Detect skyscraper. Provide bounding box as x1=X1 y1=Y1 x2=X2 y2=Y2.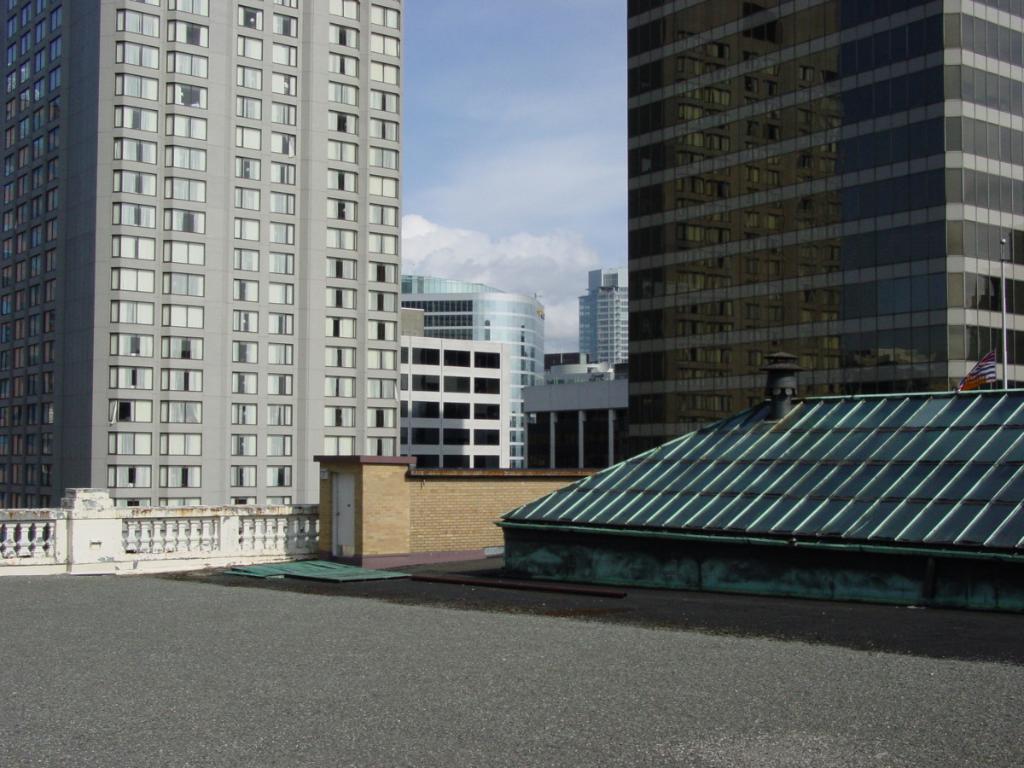
x1=0 y1=0 x2=402 y2=554.
